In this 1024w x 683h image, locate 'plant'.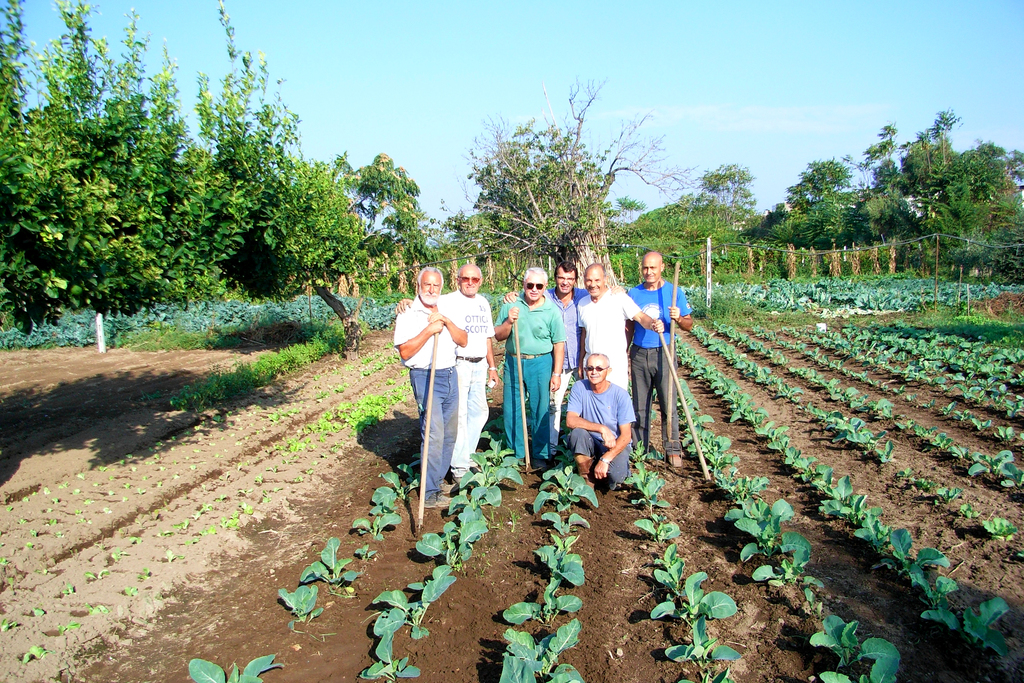
Bounding box: 138,565,152,588.
